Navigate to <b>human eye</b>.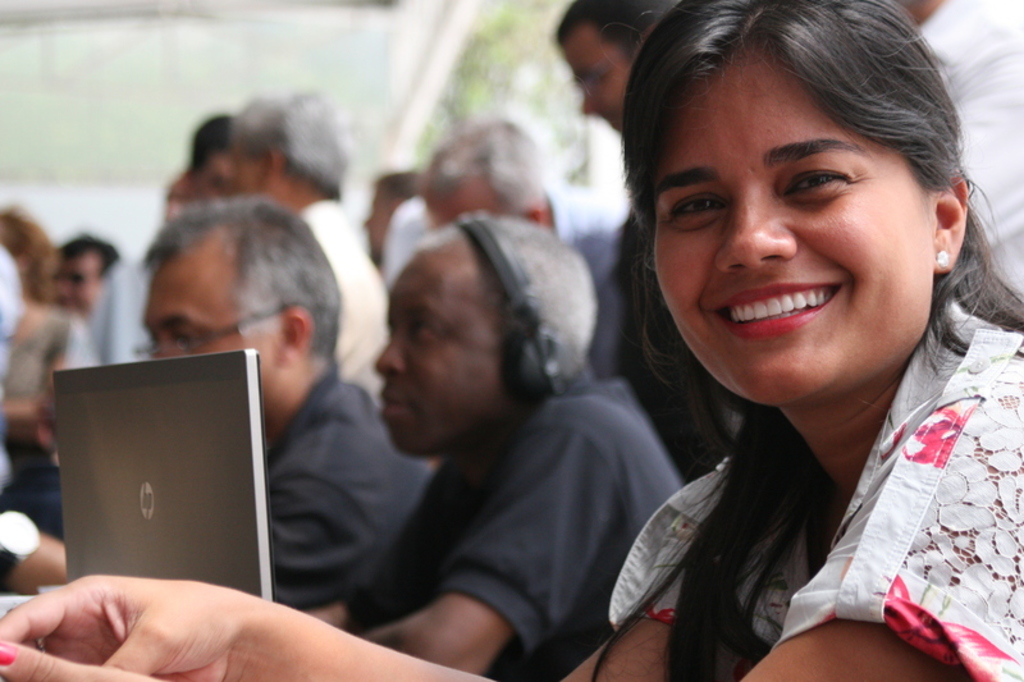
Navigation target: [407,310,447,351].
